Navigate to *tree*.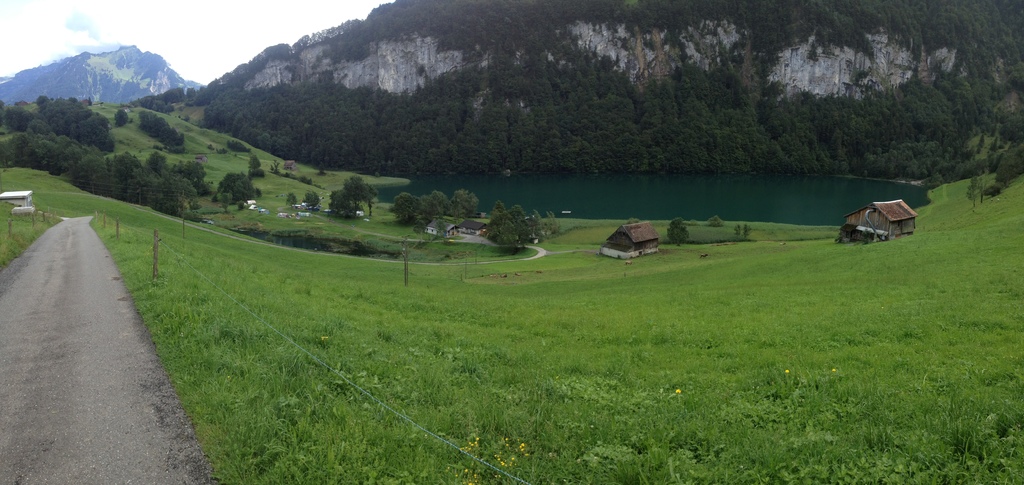
Navigation target: (538,209,555,245).
